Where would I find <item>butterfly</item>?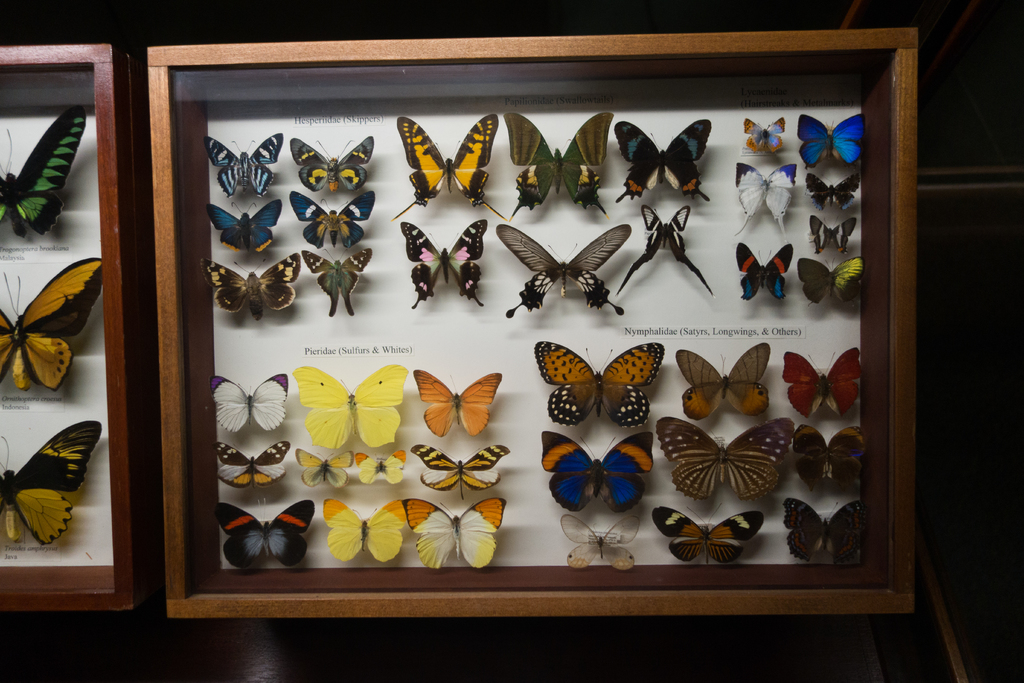
At 207:367:292:436.
